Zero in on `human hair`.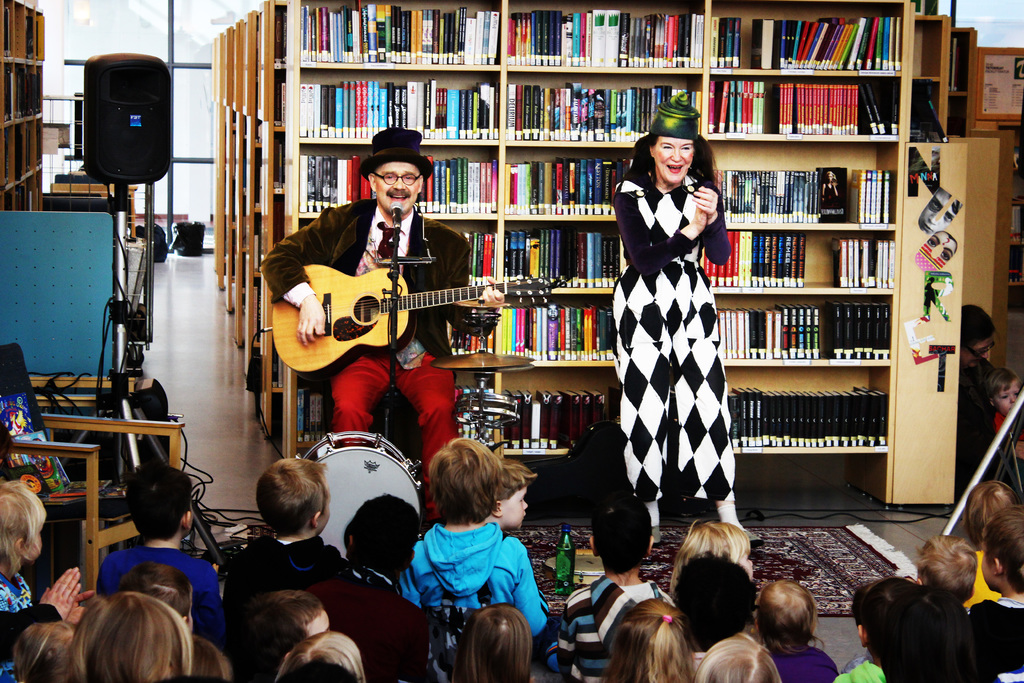
Zeroed in: <bbox>454, 602, 534, 682</bbox>.
